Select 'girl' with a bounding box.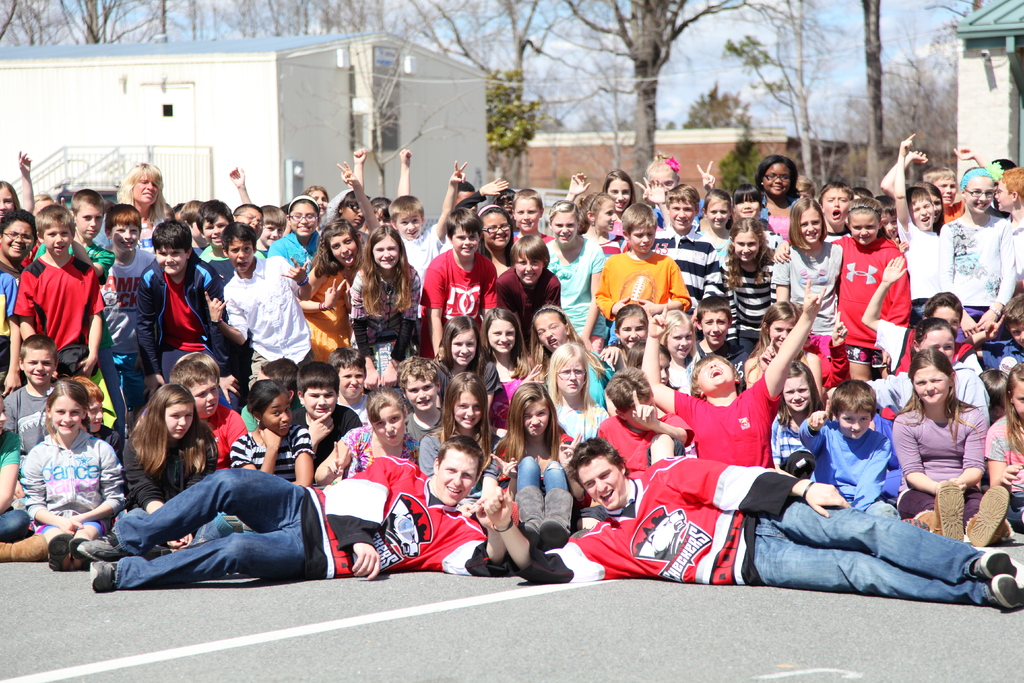
{"left": 636, "top": 143, "right": 711, "bottom": 224}.
